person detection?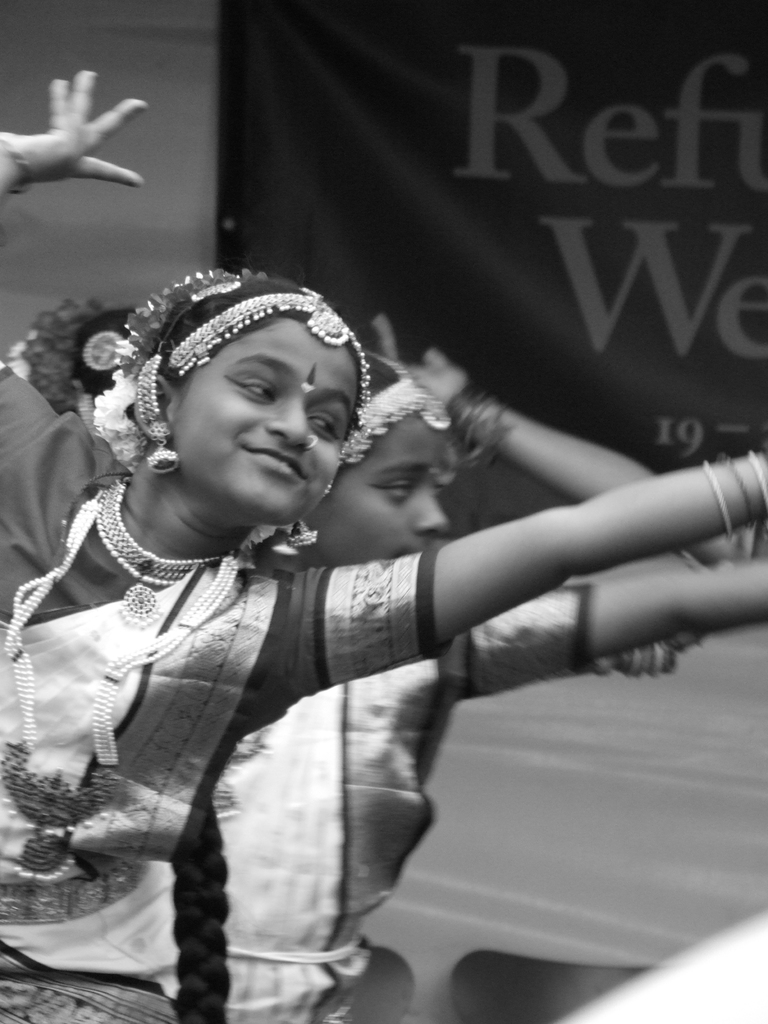
x1=0 y1=264 x2=767 y2=1023
